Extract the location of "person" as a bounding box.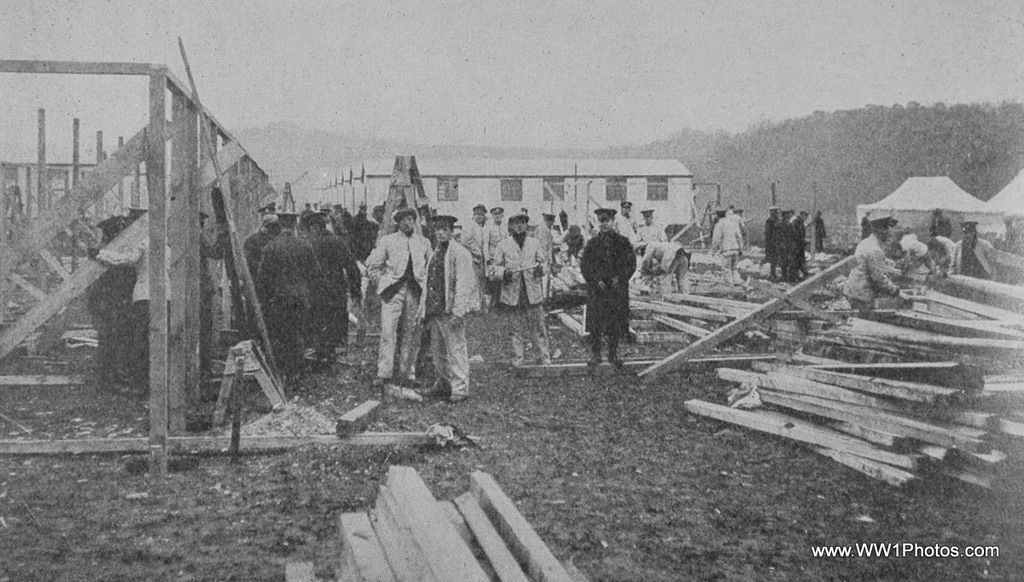
select_region(810, 211, 823, 253).
